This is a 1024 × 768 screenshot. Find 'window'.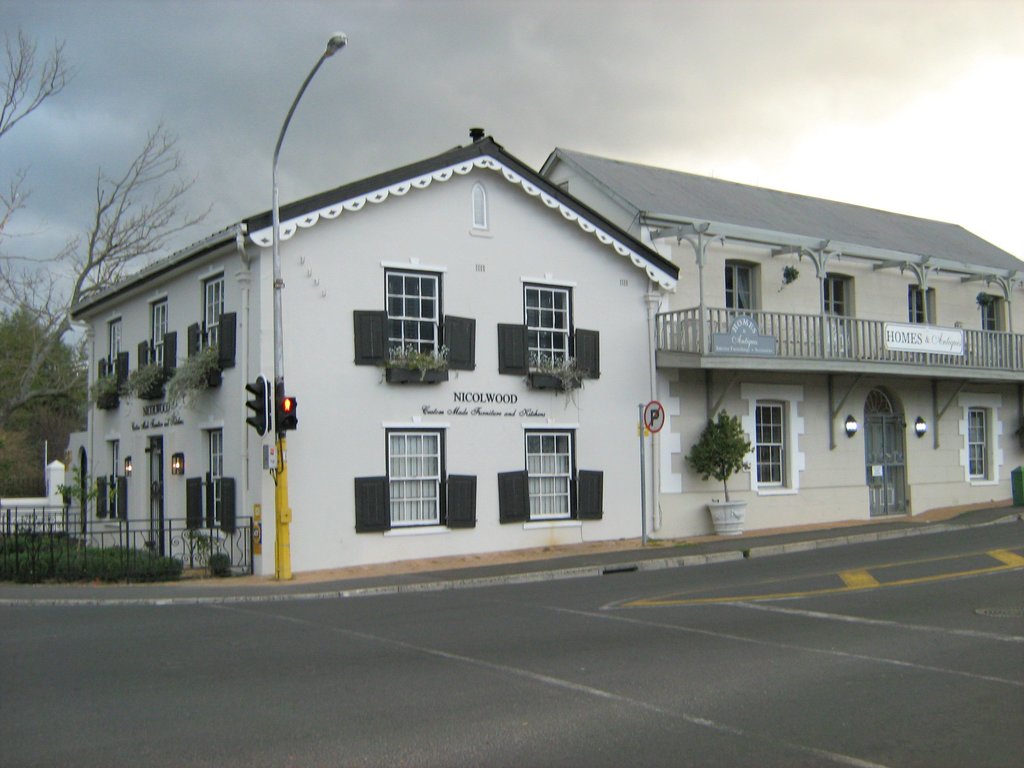
Bounding box: <box>525,287,572,366</box>.
